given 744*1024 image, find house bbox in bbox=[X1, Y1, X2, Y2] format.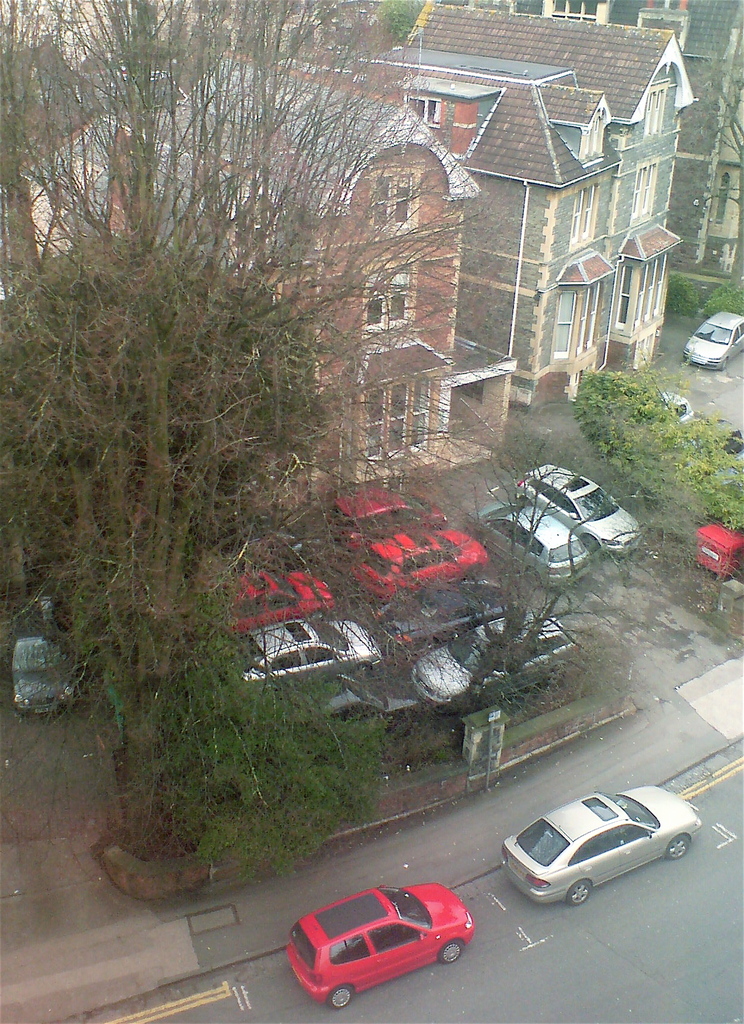
bbox=[431, 0, 743, 278].
